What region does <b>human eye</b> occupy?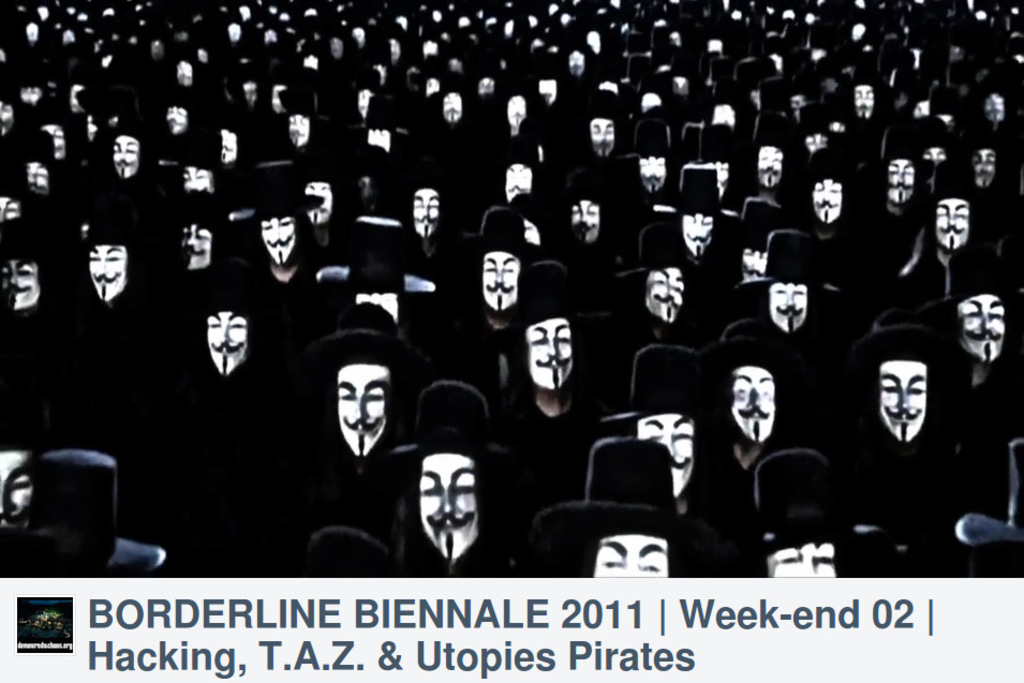
crop(951, 205, 969, 225).
